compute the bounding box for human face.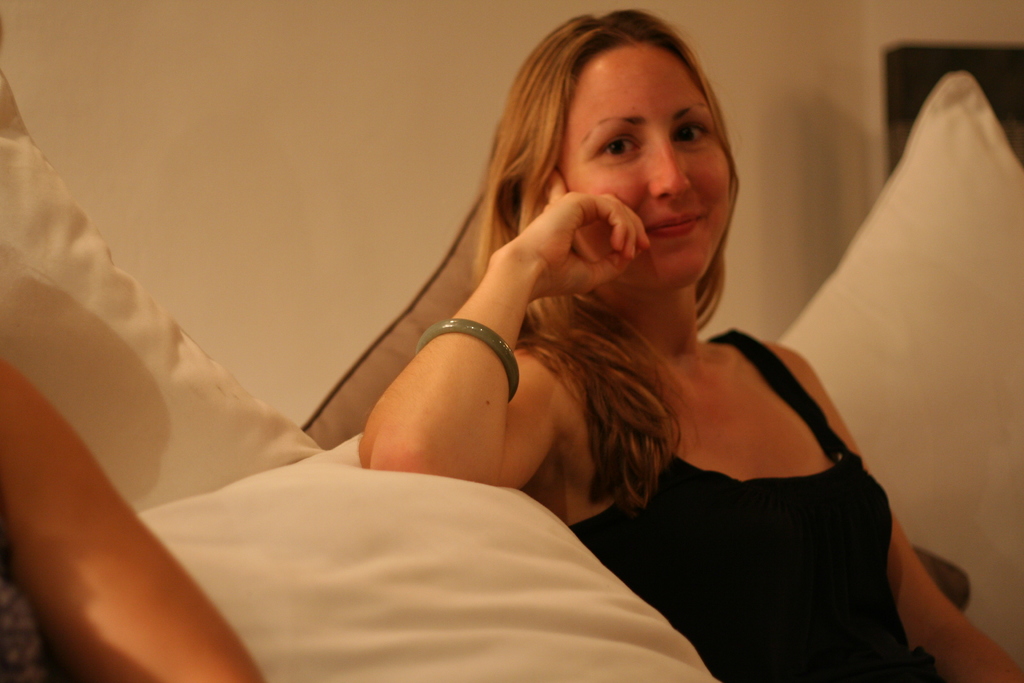
540:37:740:277.
